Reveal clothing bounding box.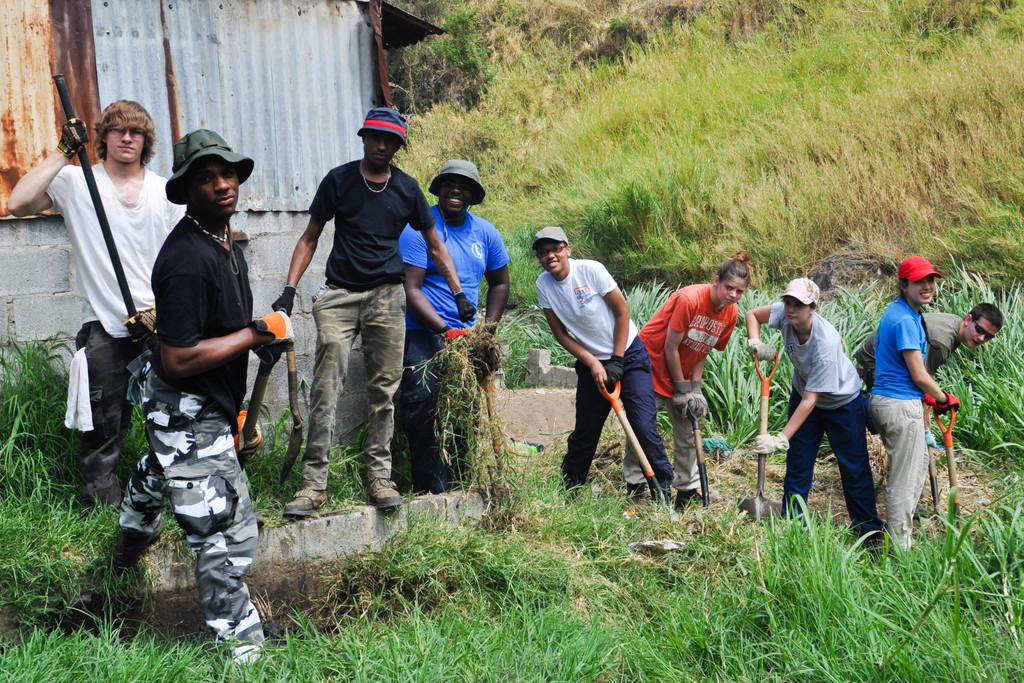
Revealed: BBox(759, 302, 884, 544).
